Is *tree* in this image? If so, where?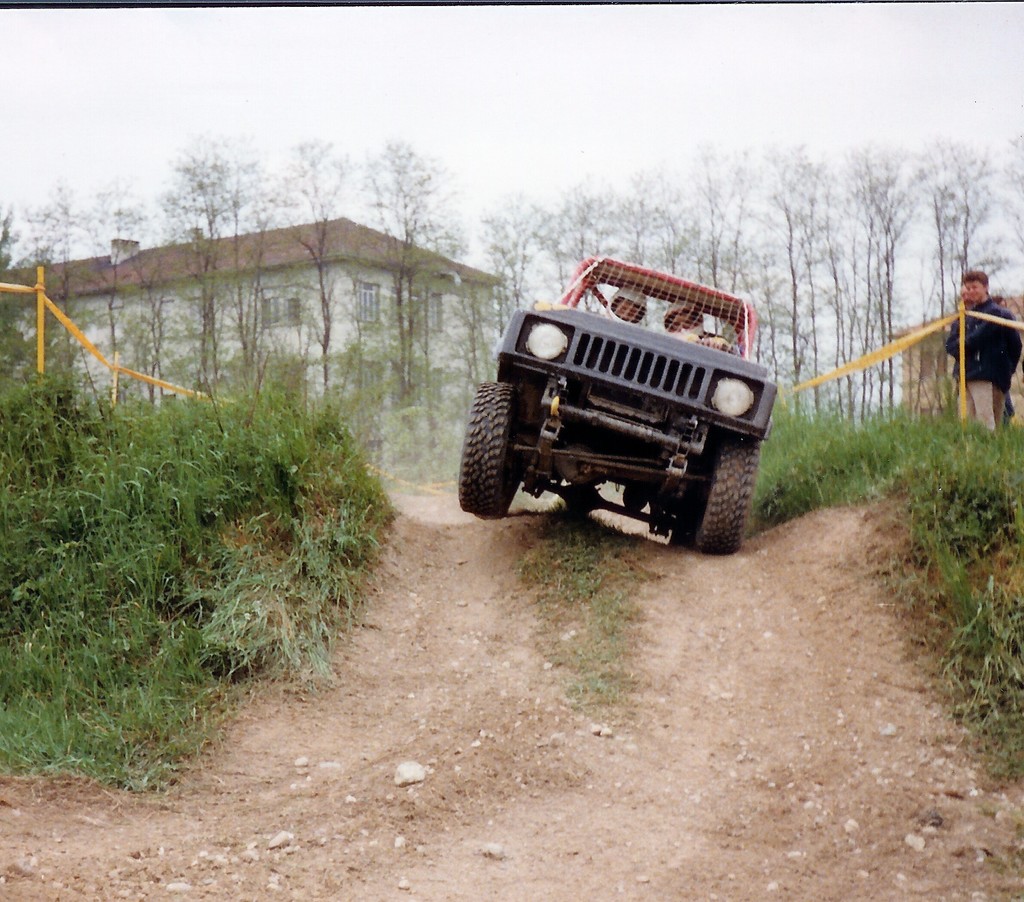
Yes, at (166,147,257,426).
